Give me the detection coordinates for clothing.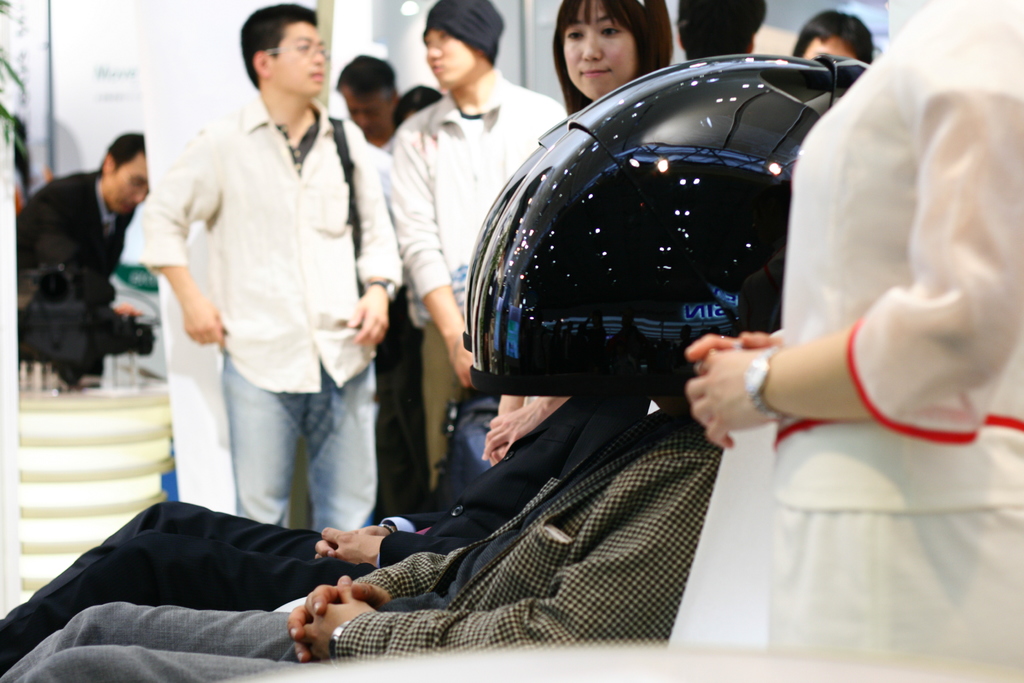
box(0, 391, 653, 668).
